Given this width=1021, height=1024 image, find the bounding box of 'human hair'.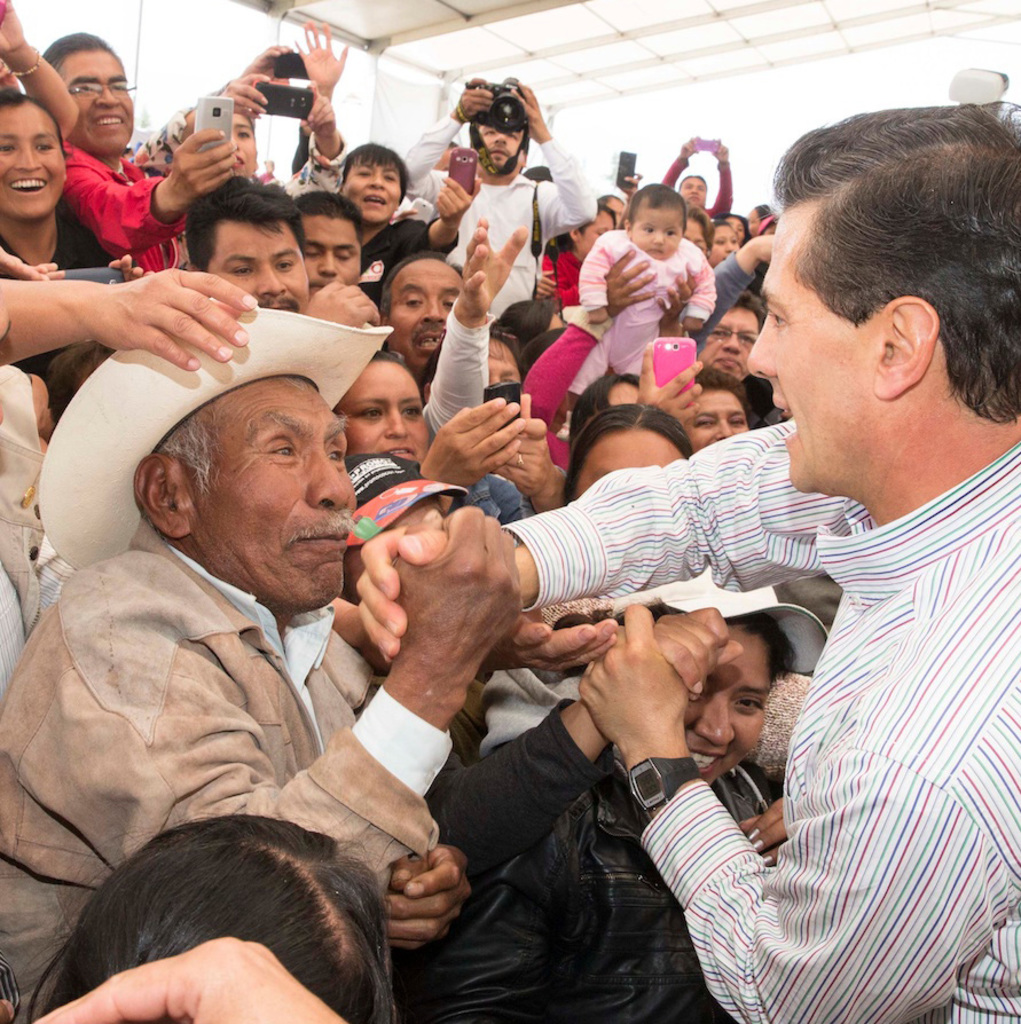
559:208:619:251.
